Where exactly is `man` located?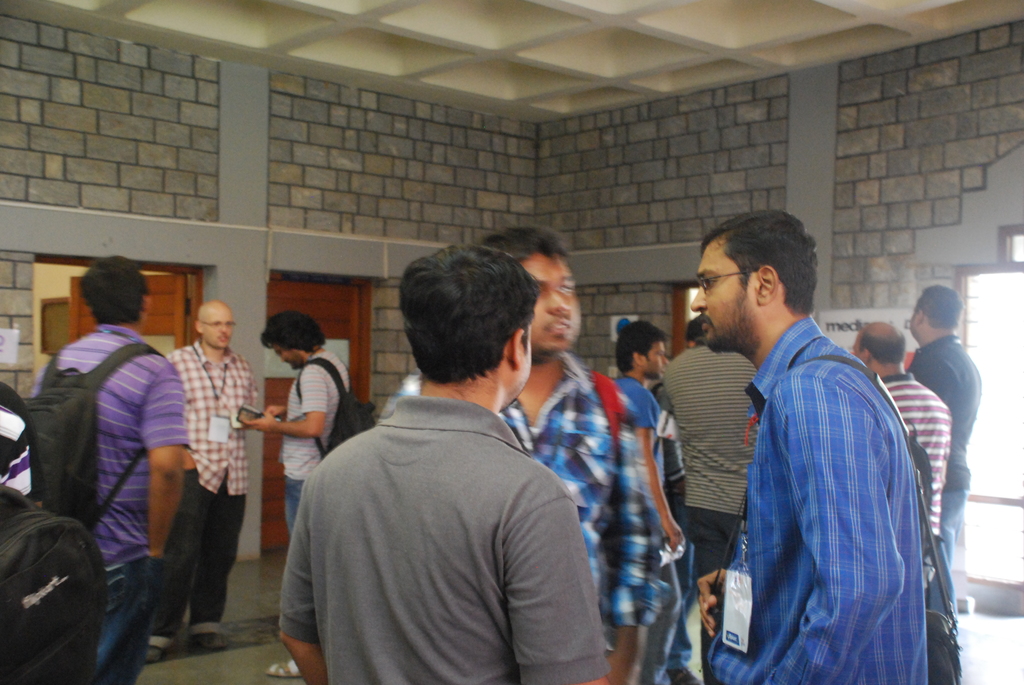
Its bounding box is crop(657, 319, 760, 684).
